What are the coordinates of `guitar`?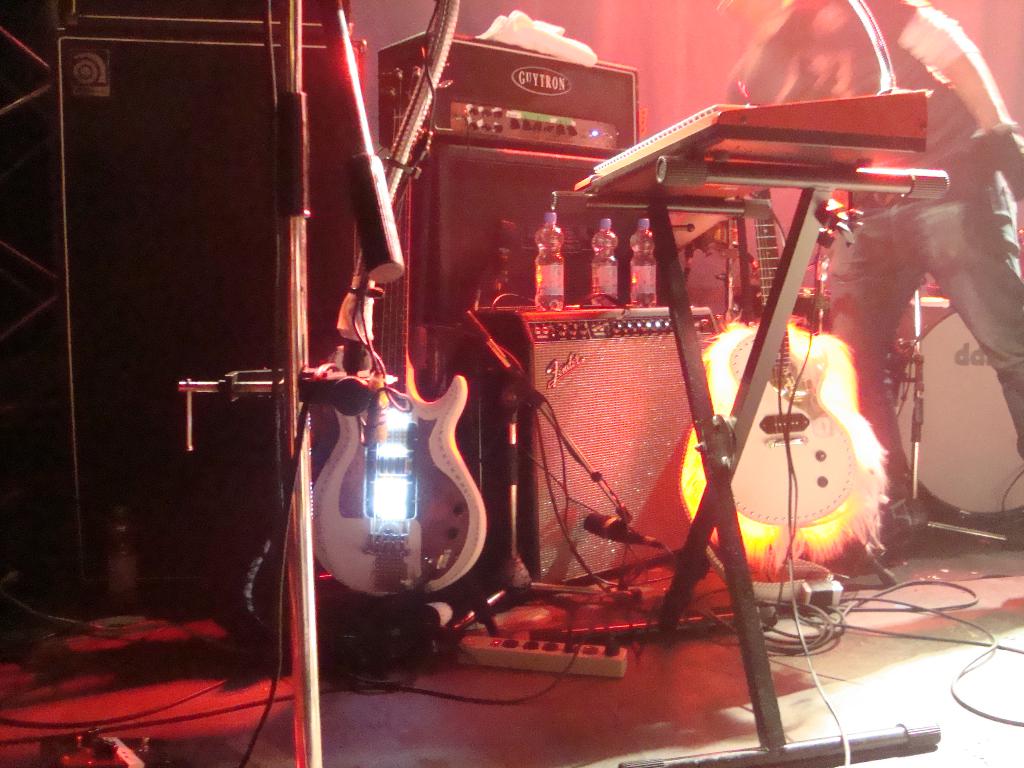
<box>683,178,889,527</box>.
